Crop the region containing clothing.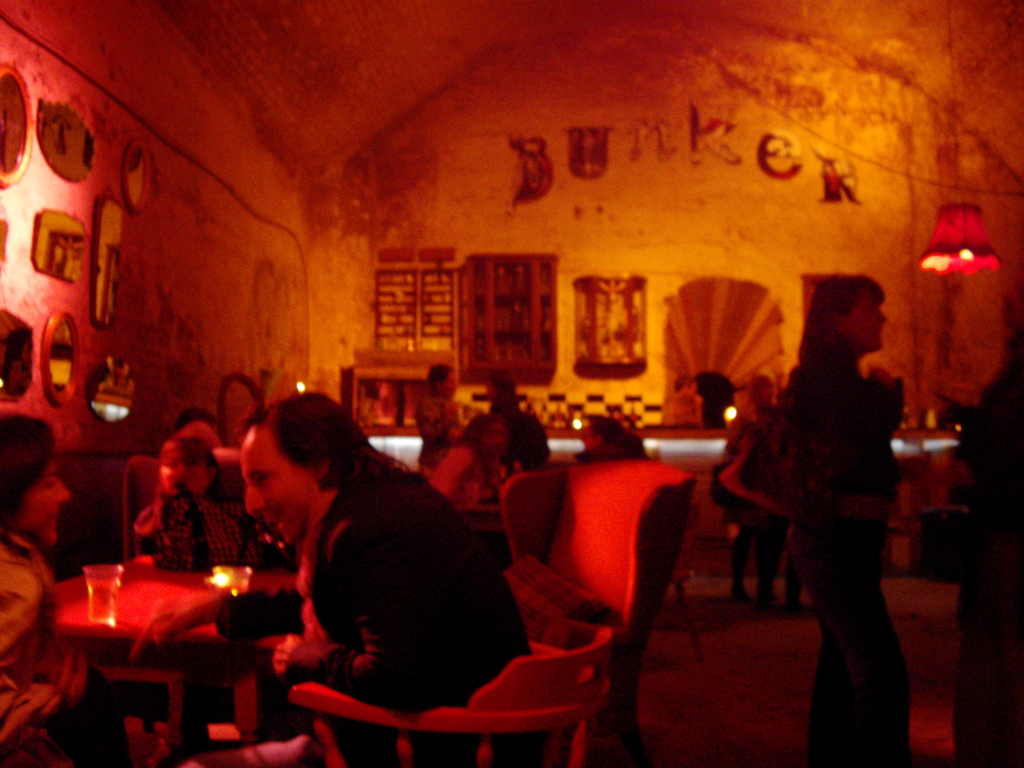
Crop region: [415,387,466,467].
